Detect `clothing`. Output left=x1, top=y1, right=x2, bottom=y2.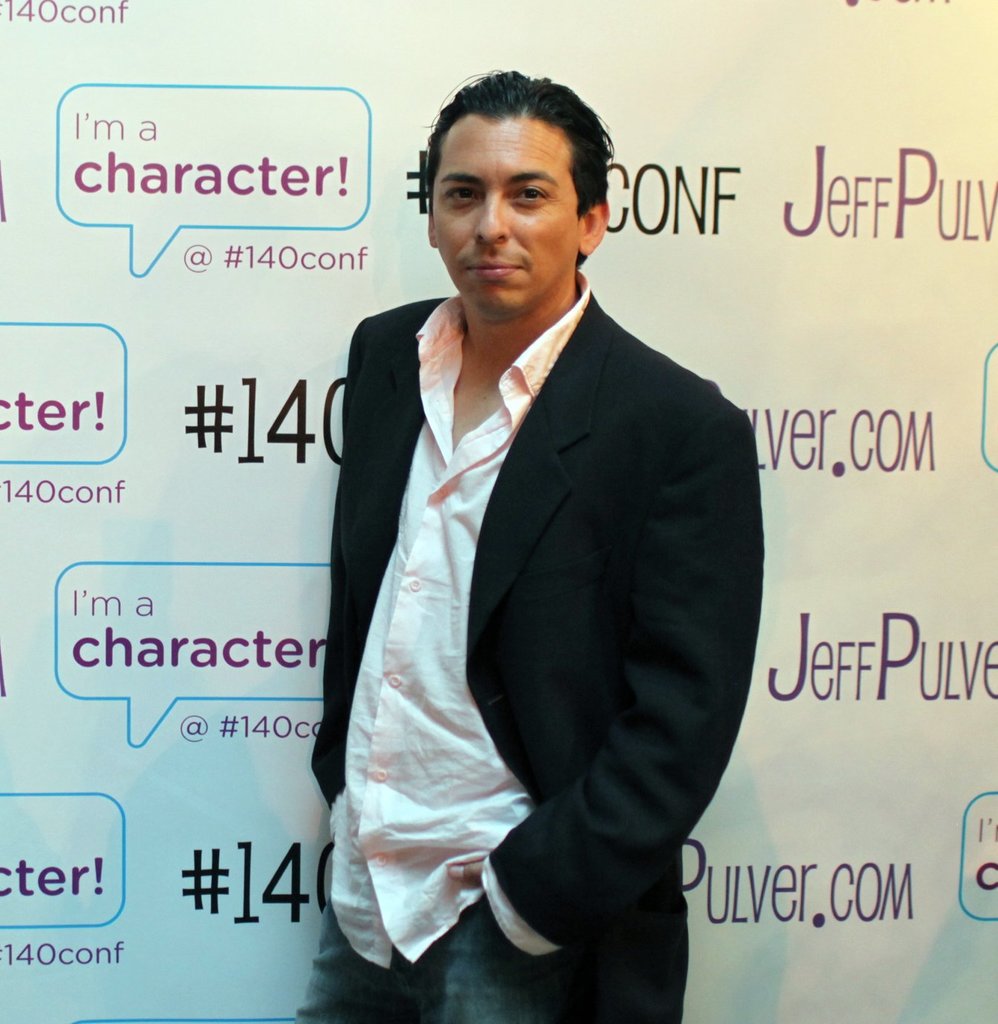
left=323, top=262, right=613, bottom=935.
